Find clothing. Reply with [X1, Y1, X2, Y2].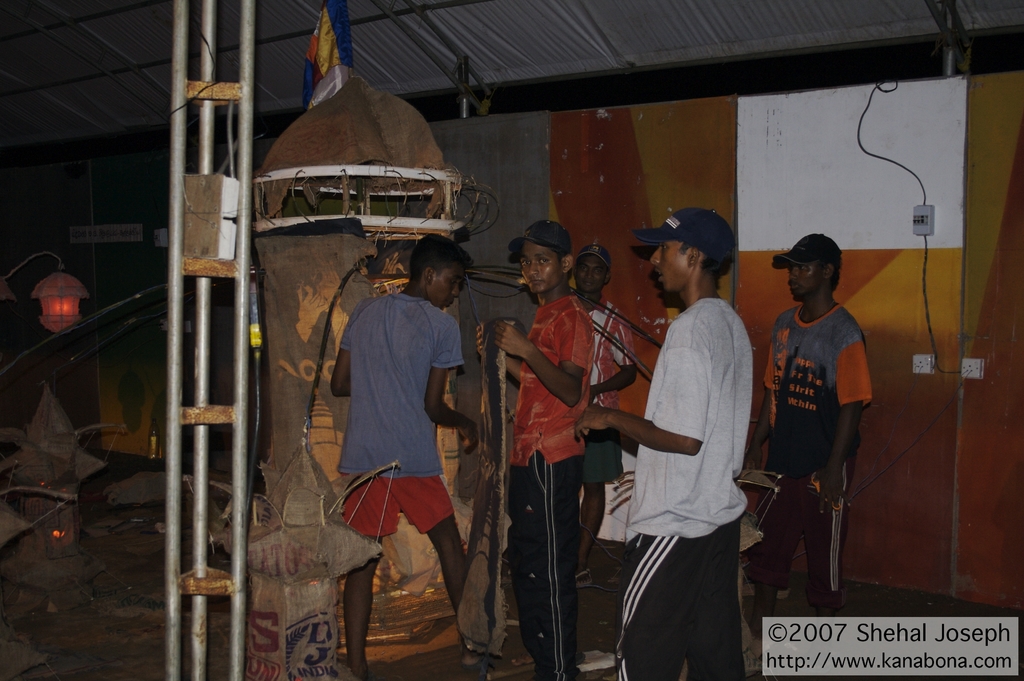
[508, 296, 595, 680].
